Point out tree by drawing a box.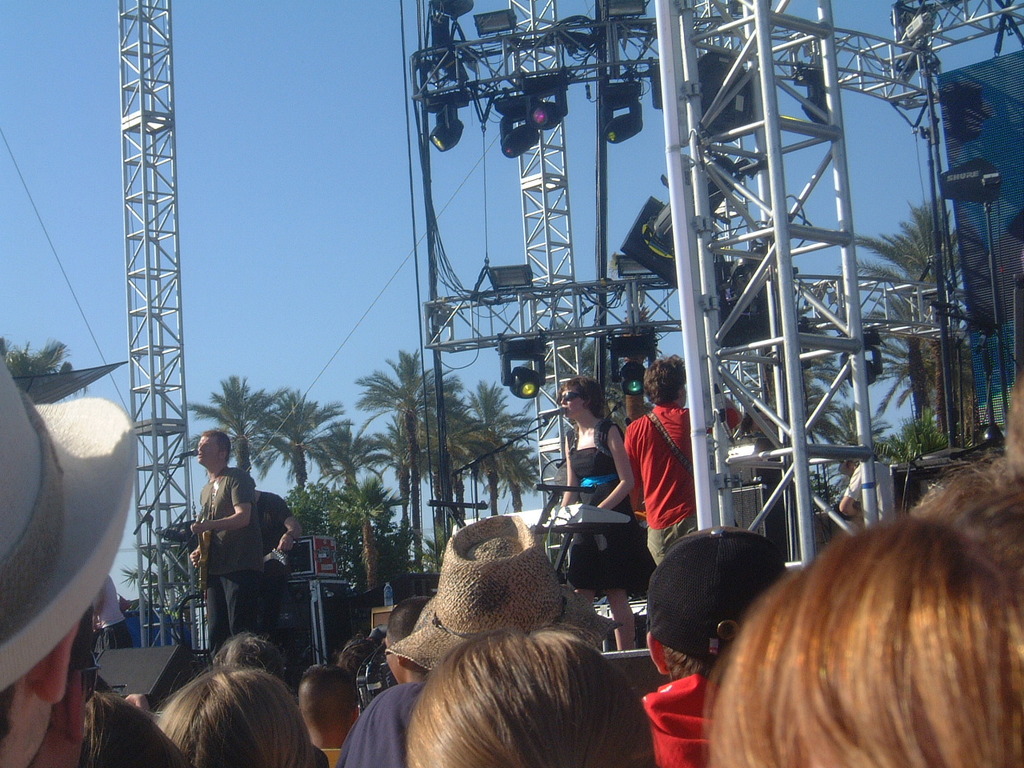
(178, 374, 294, 476).
